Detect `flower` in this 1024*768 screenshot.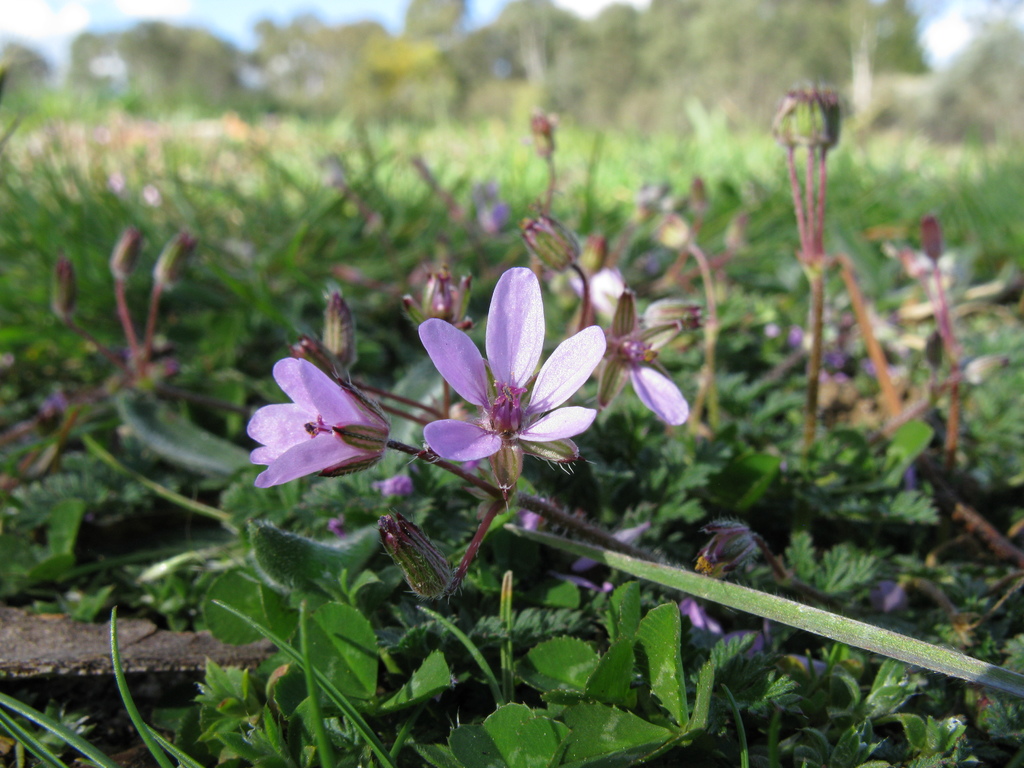
Detection: bbox(401, 269, 476, 332).
